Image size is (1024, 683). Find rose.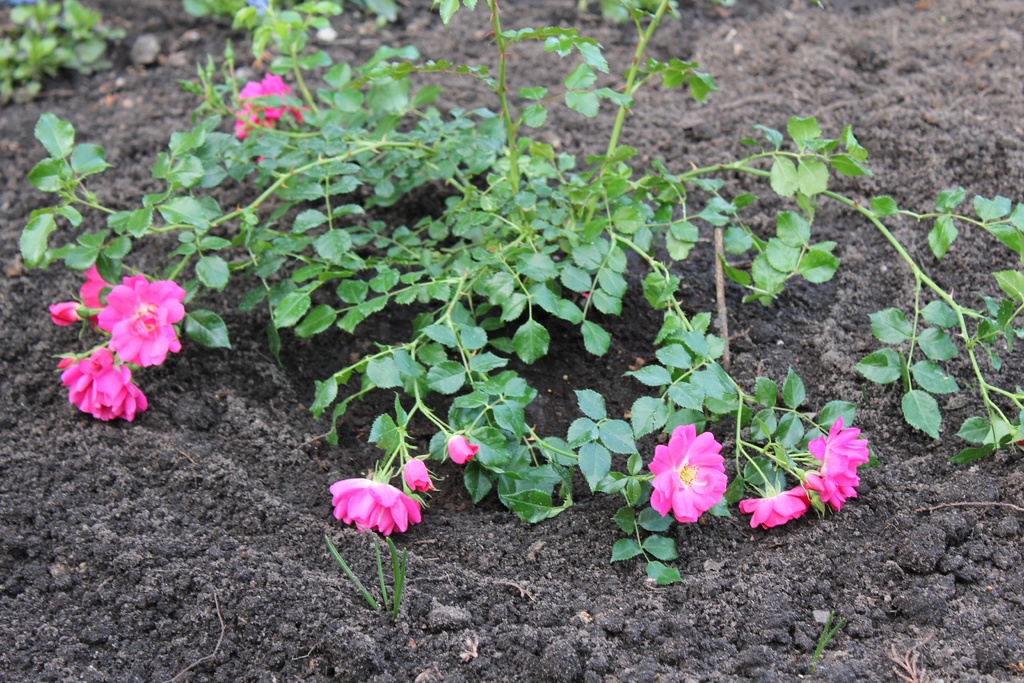
[76,268,111,323].
